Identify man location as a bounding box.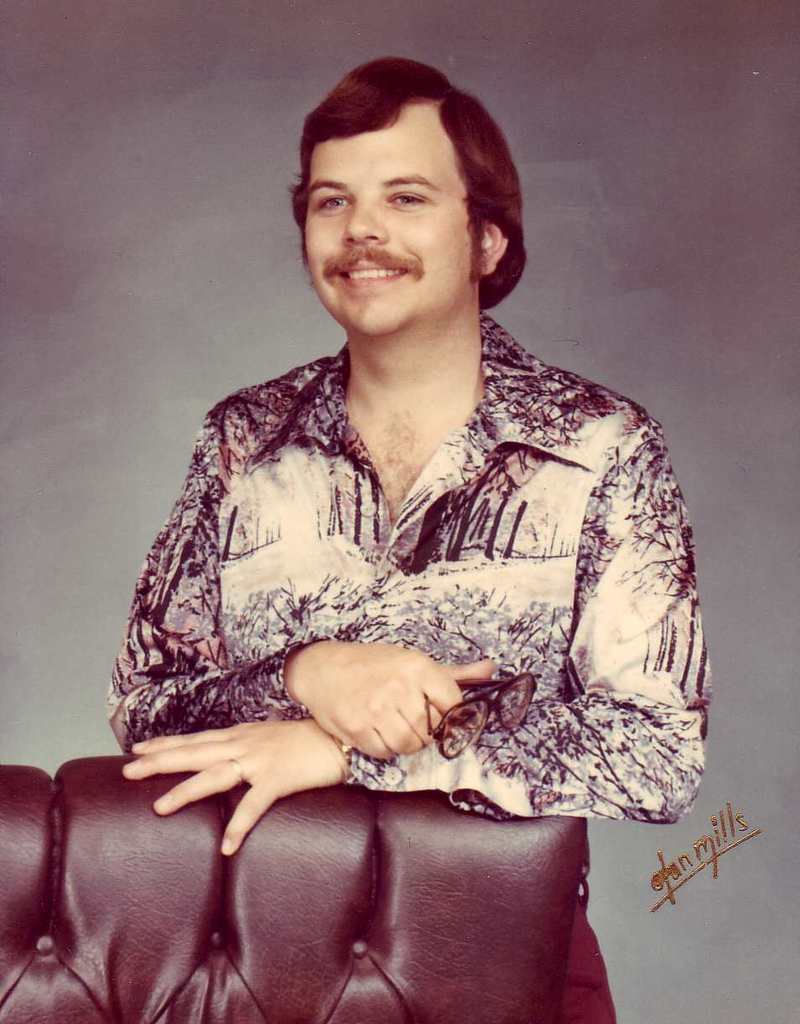
detection(94, 69, 723, 917).
